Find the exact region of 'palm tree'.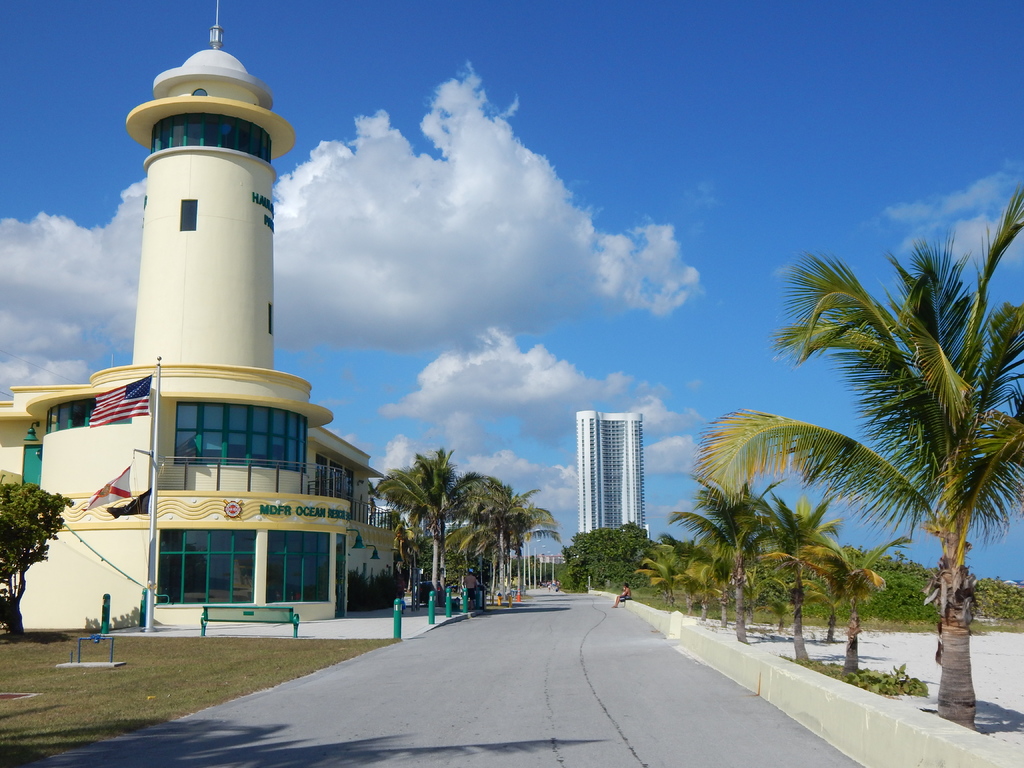
Exact region: Rect(689, 486, 773, 637).
